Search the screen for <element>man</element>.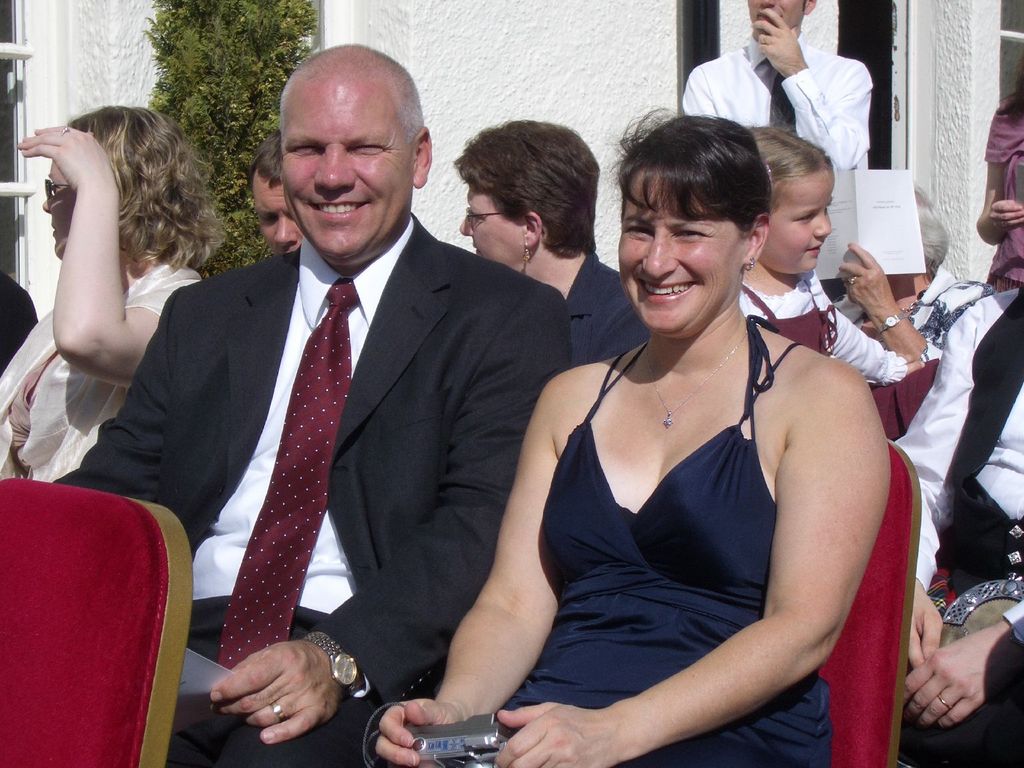
Found at {"x1": 891, "y1": 285, "x2": 1023, "y2": 767}.
